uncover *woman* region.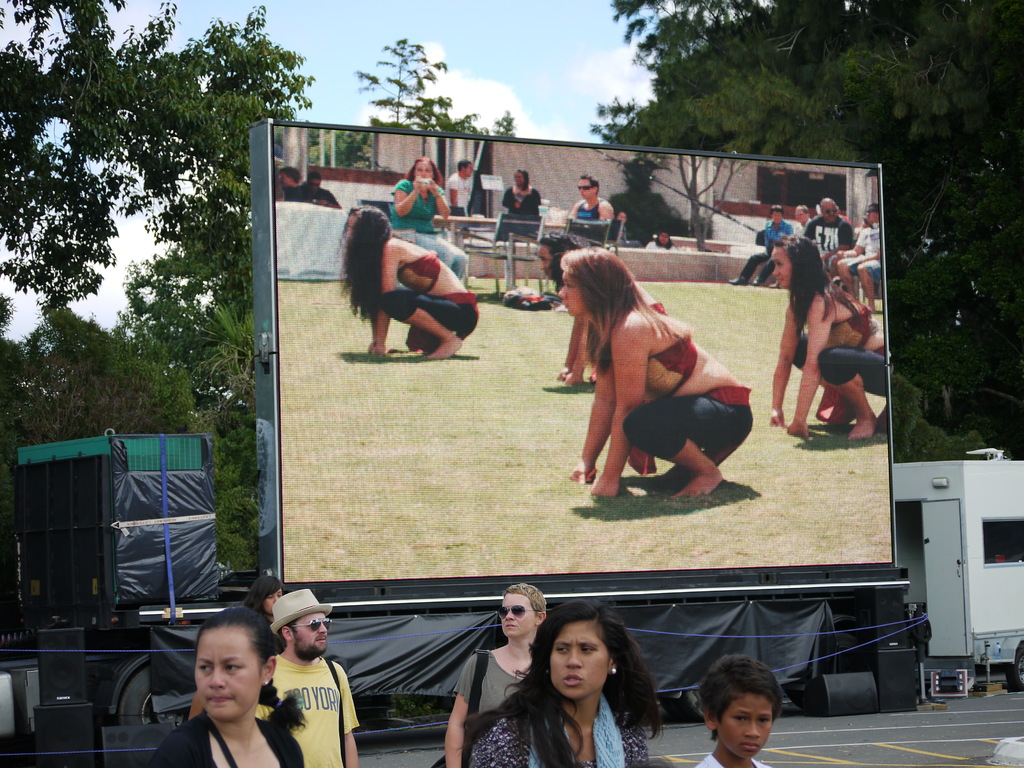
Uncovered: l=446, t=584, r=536, b=767.
